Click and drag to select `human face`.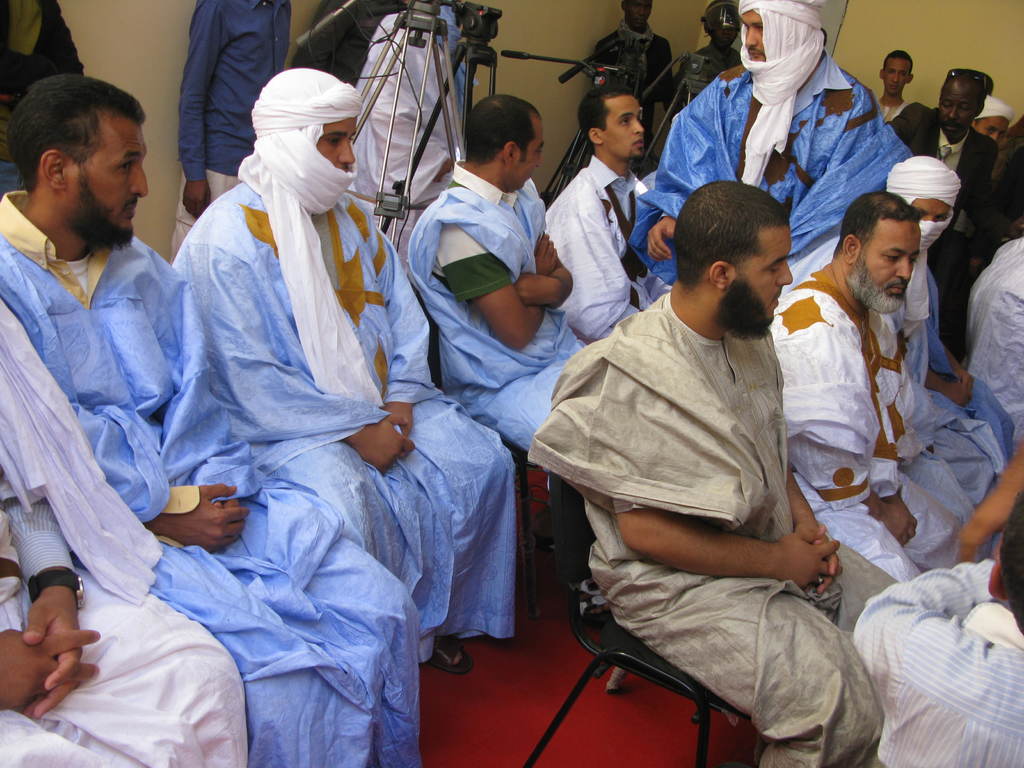
Selection: {"left": 743, "top": 13, "right": 764, "bottom": 65}.
